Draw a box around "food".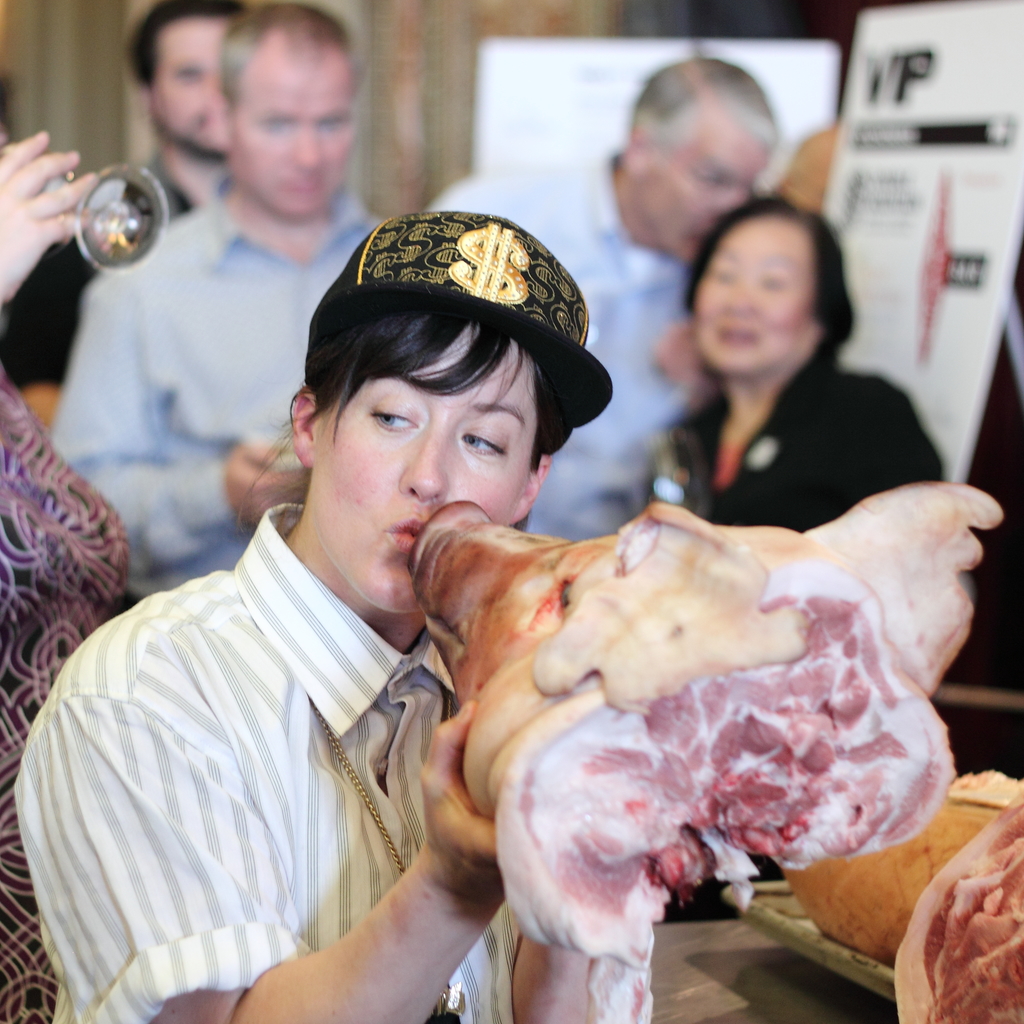
l=392, t=468, r=996, b=957.
